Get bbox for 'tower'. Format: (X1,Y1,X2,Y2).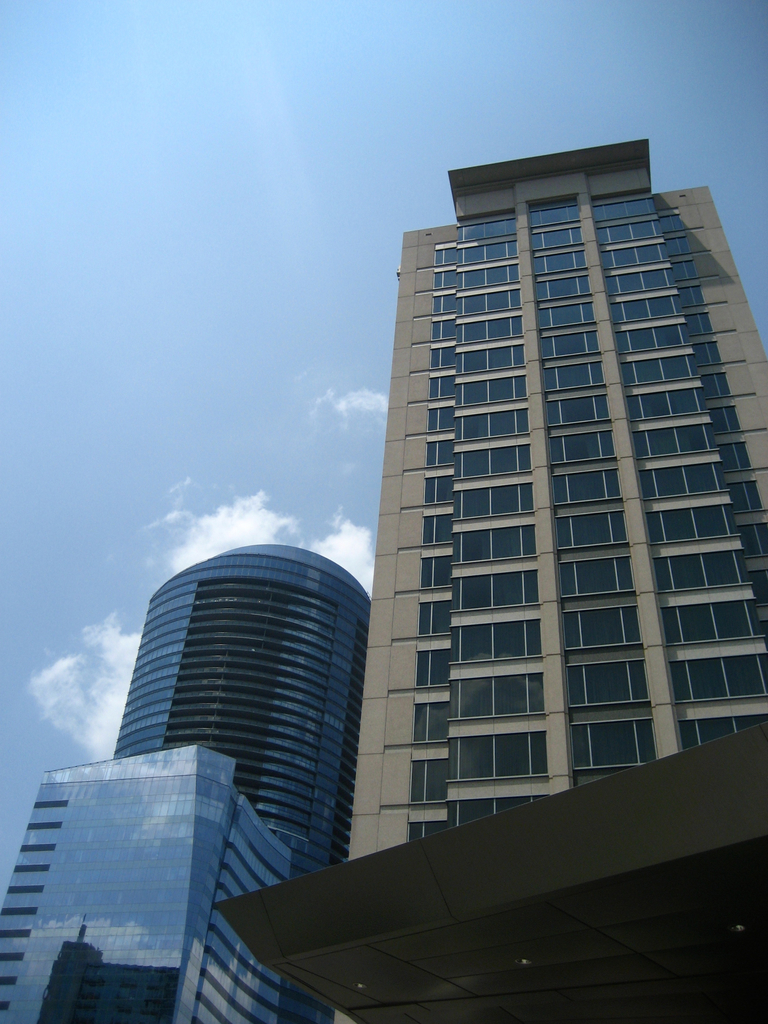
(337,114,742,834).
